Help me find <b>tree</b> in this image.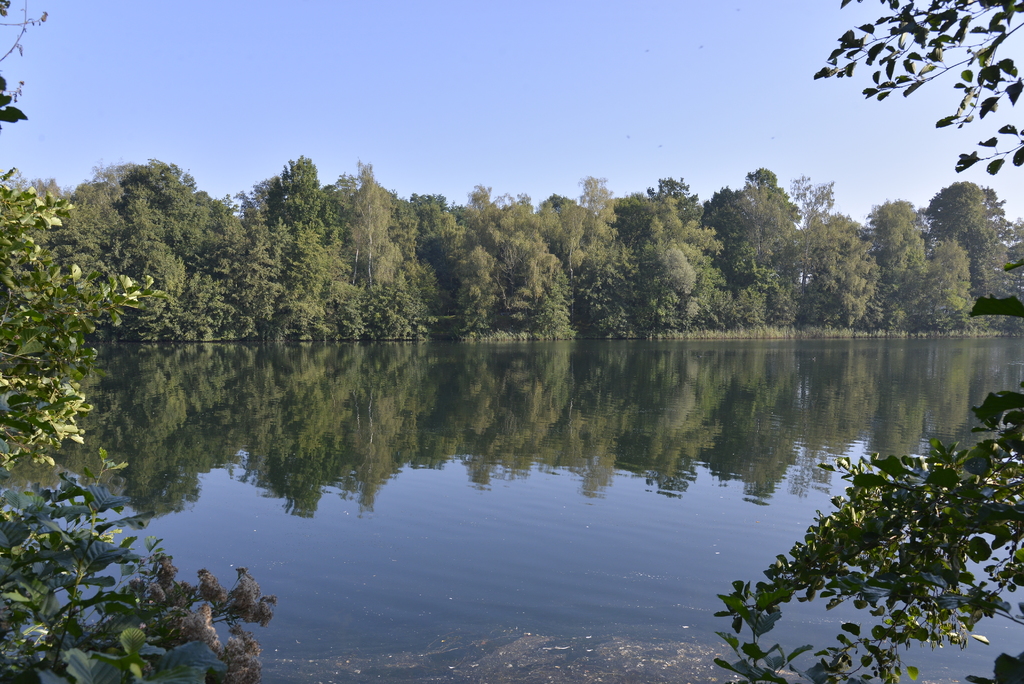
Found it: [left=908, top=175, right=1023, bottom=311].
